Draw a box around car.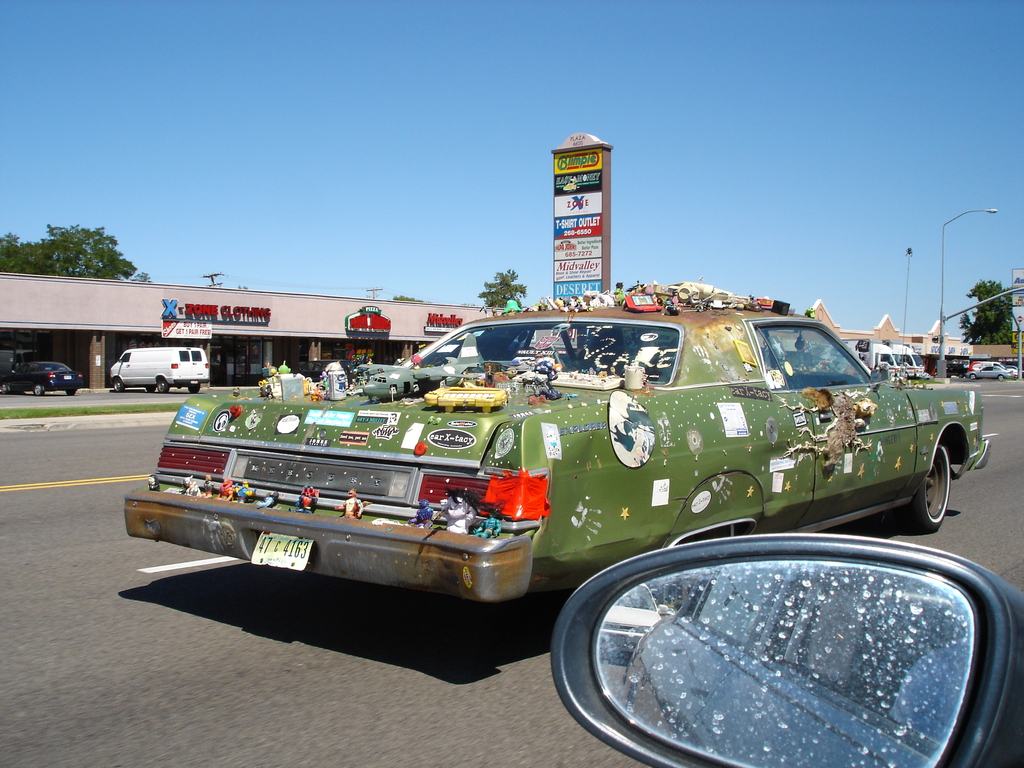
955:356:1023:389.
